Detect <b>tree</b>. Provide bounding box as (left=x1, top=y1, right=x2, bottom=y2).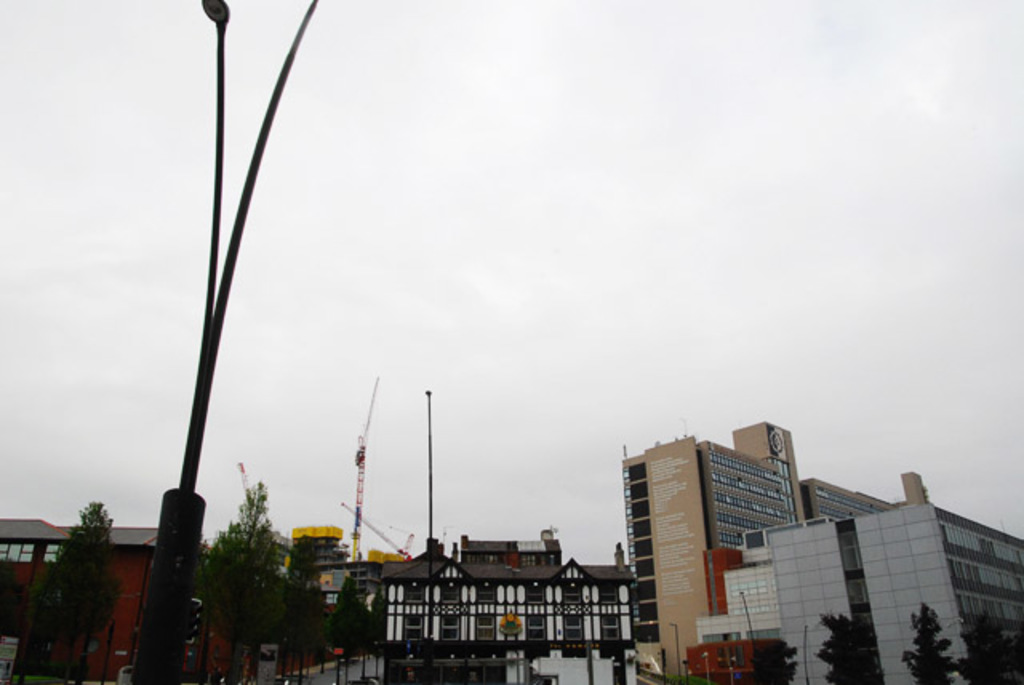
(left=326, top=578, right=382, bottom=683).
